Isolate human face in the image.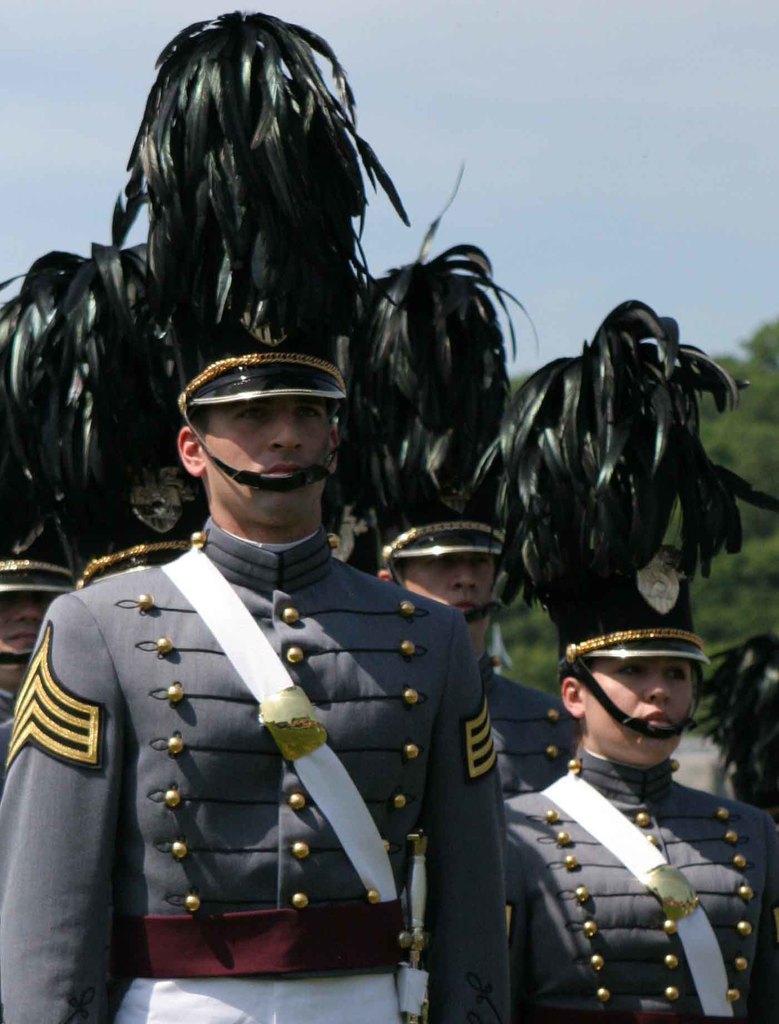
Isolated region: 200:400:333:526.
